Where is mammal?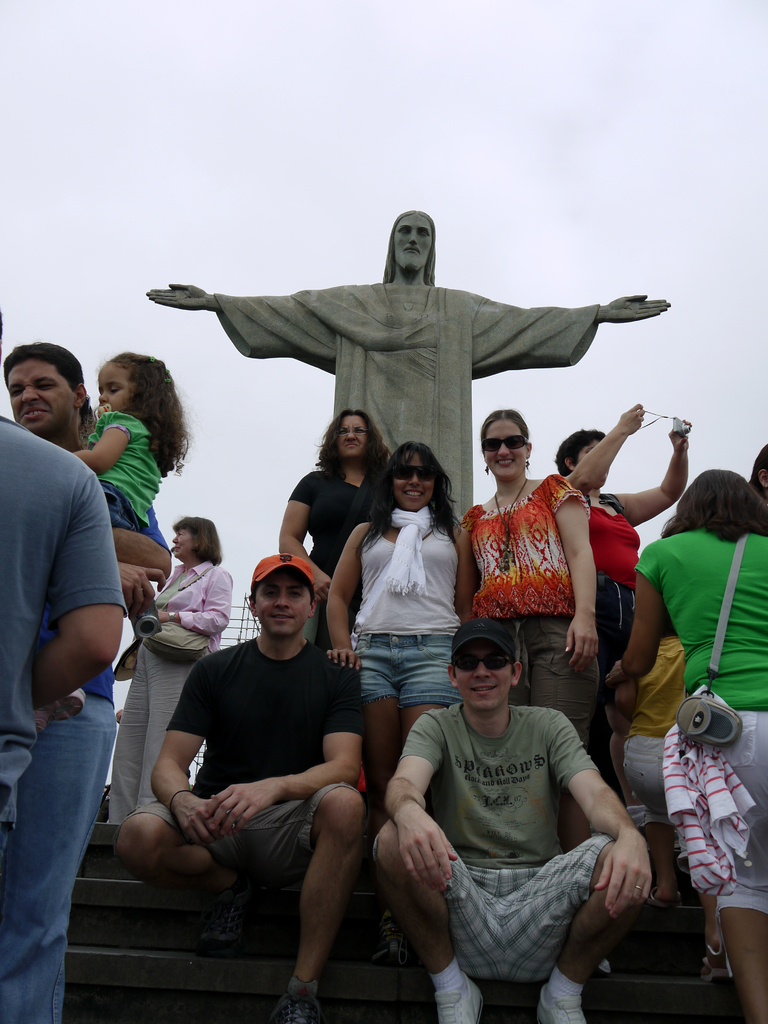
[458,407,604,970].
